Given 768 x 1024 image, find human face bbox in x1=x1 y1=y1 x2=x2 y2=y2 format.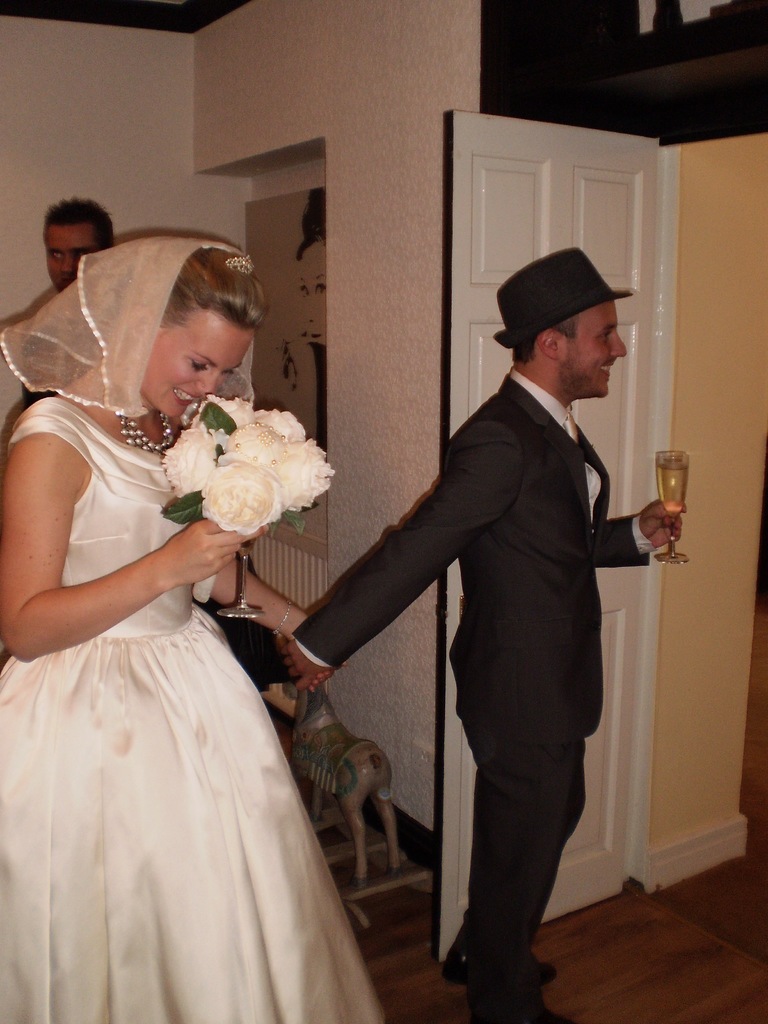
x1=559 y1=304 x2=625 y2=397.
